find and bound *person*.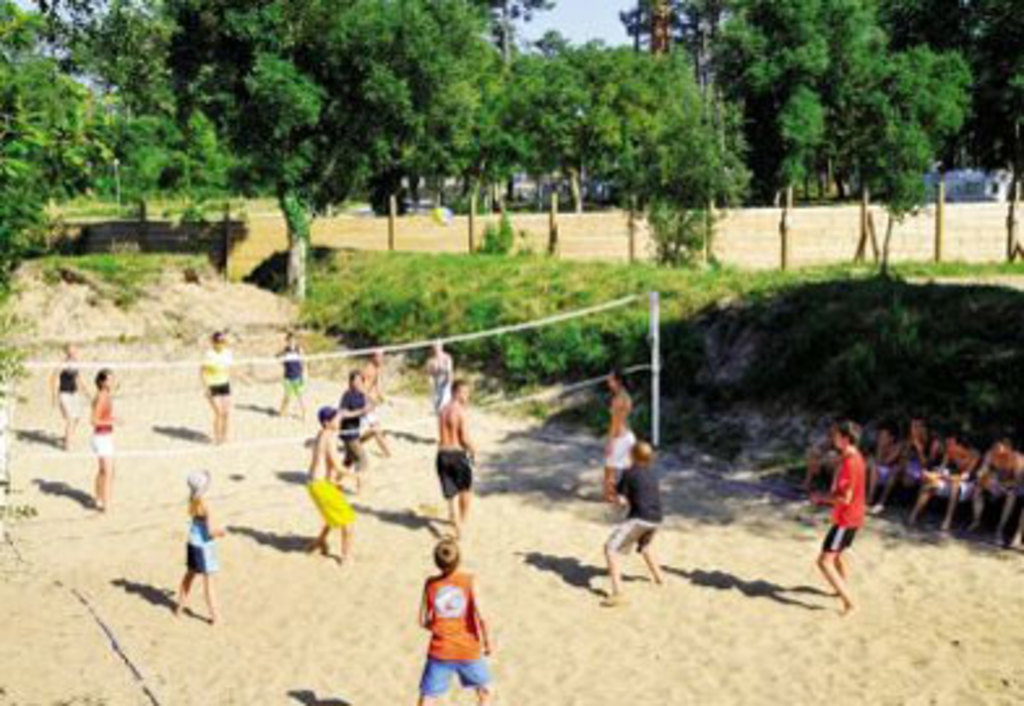
Bound: (left=823, top=409, right=868, bottom=607).
